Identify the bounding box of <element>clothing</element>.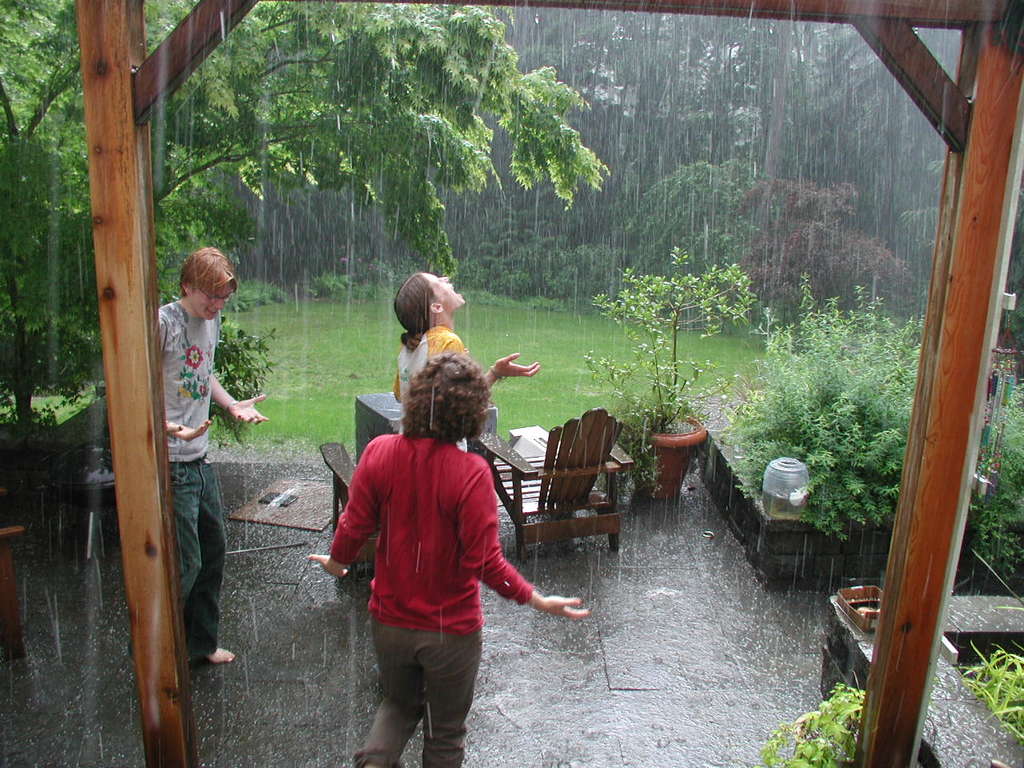
[126, 307, 216, 664].
